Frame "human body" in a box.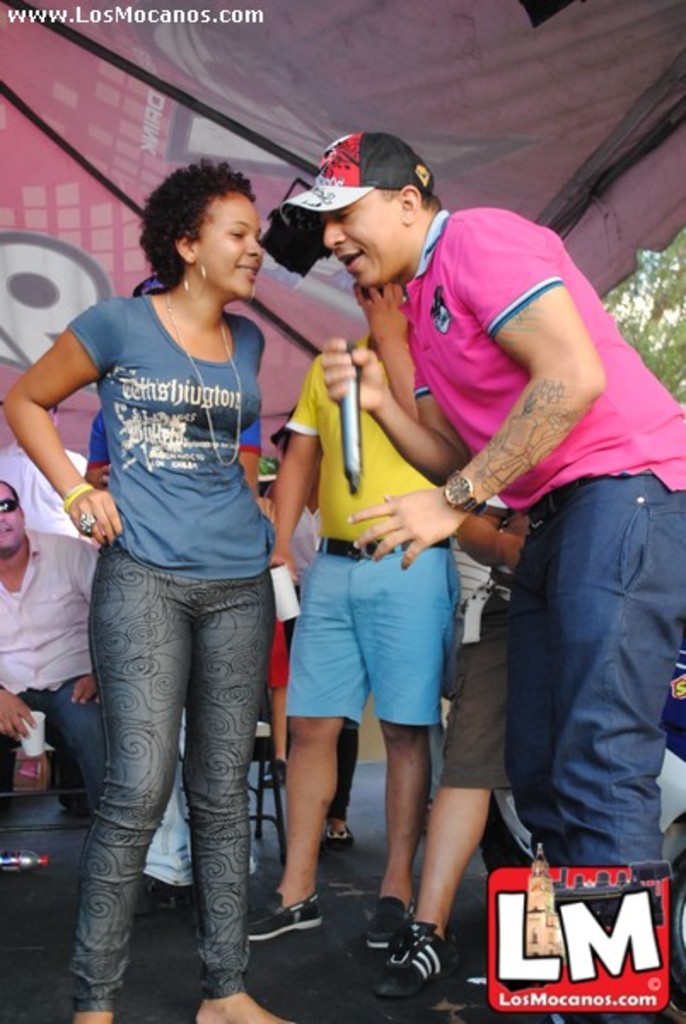
0/522/114/809.
